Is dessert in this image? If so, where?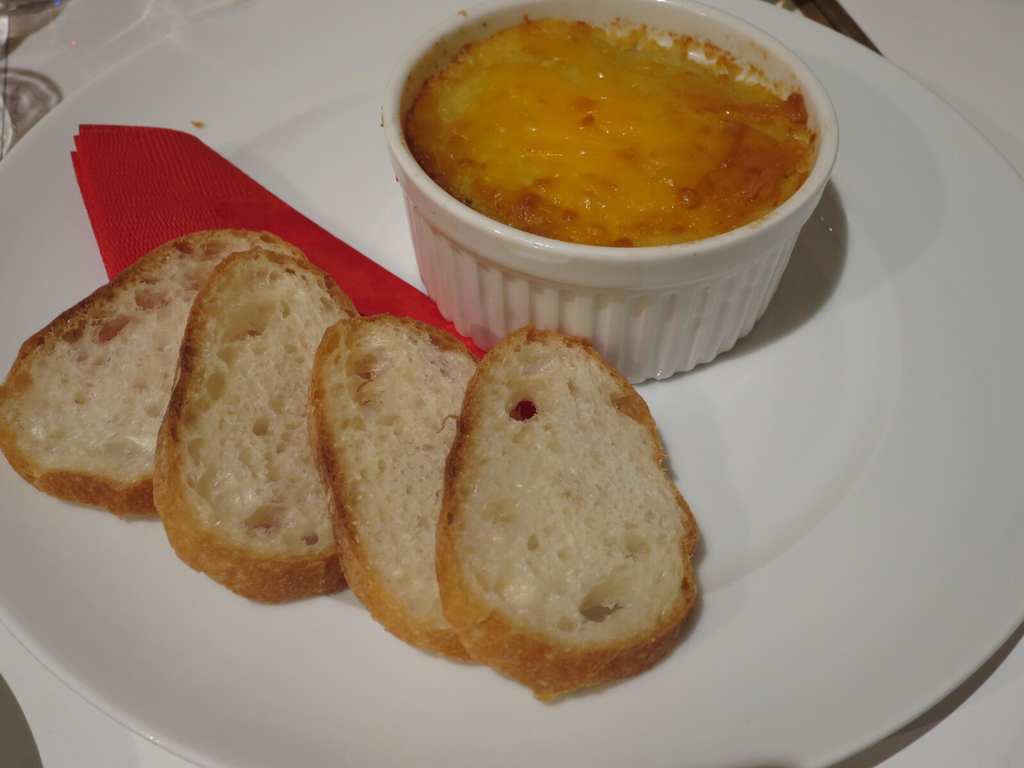
Yes, at 431:308:714:715.
